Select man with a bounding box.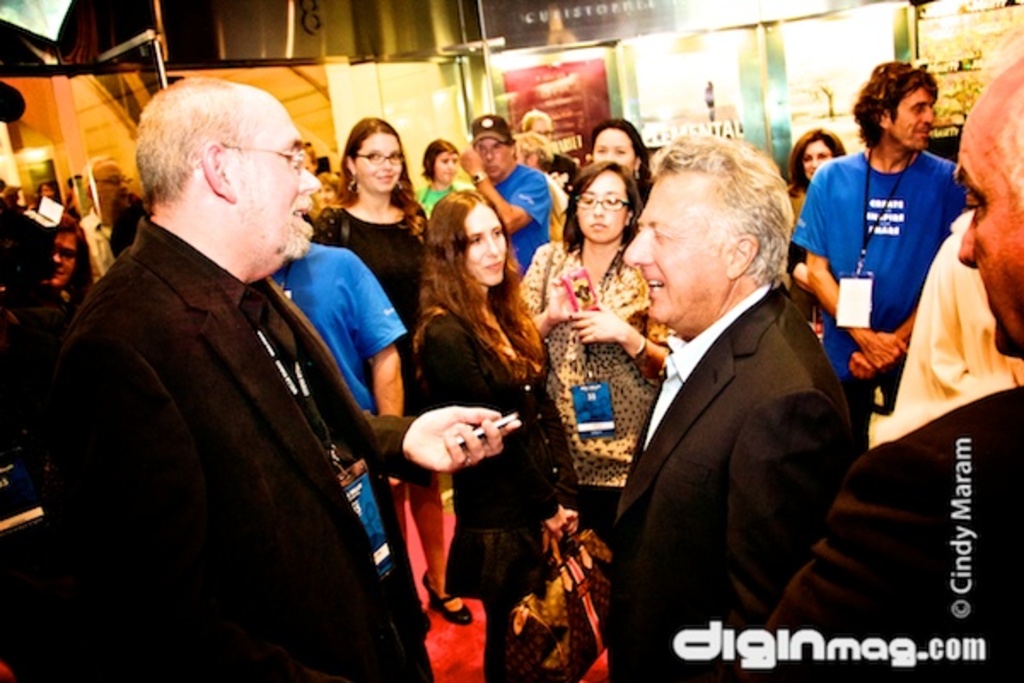
(82, 154, 133, 283).
